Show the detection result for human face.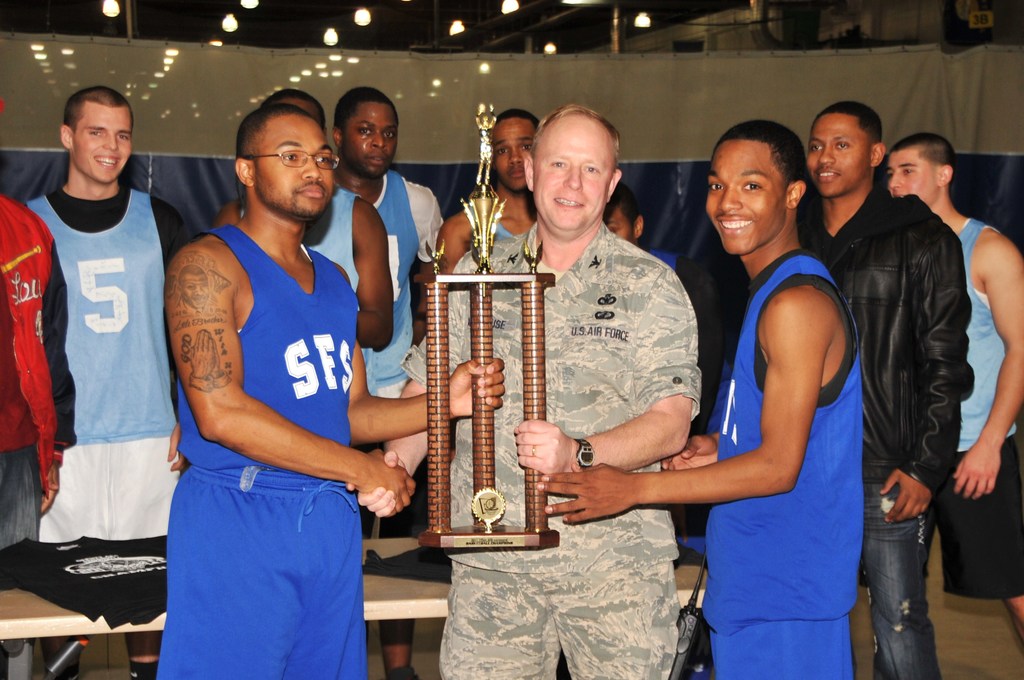
x1=531 y1=127 x2=611 y2=236.
